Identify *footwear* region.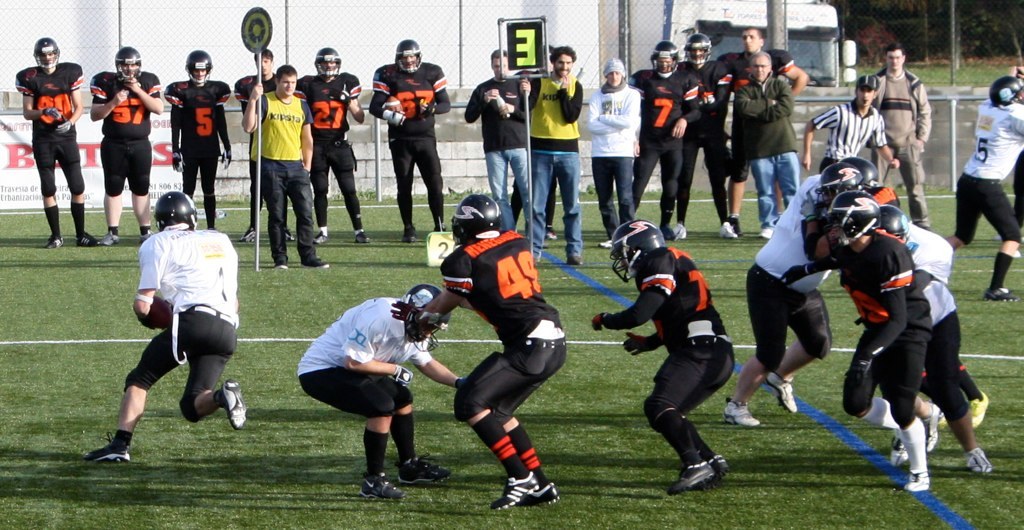
Region: (x1=890, y1=430, x2=908, y2=465).
